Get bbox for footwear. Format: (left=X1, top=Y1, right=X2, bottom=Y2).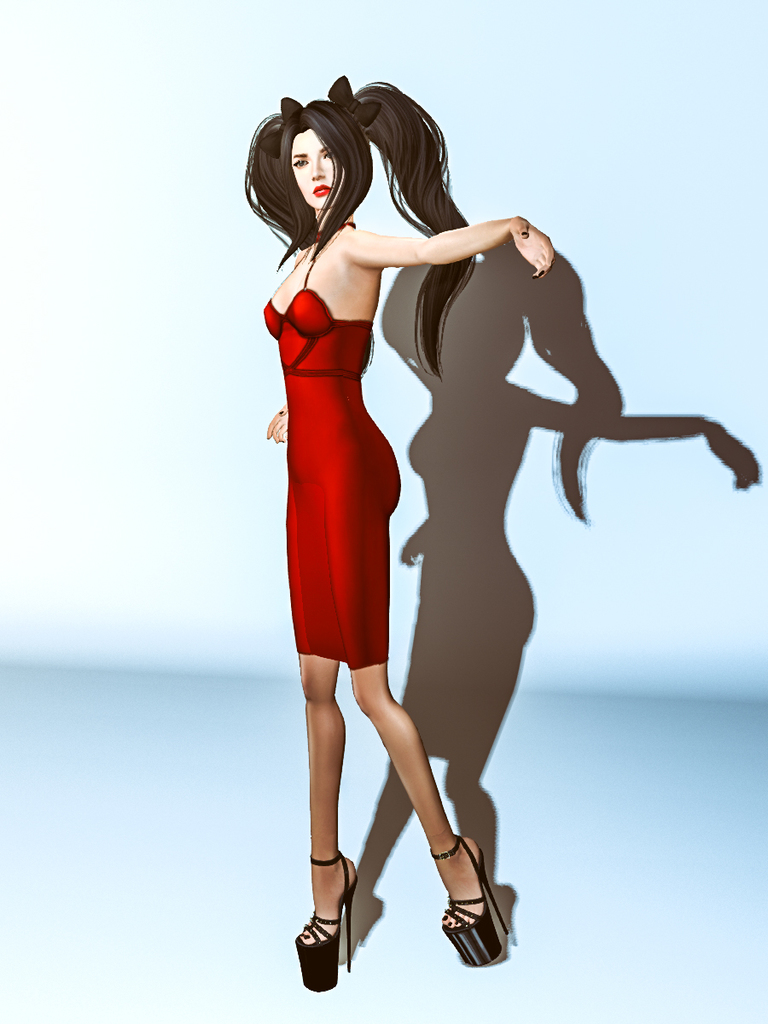
(left=309, top=854, right=376, bottom=985).
